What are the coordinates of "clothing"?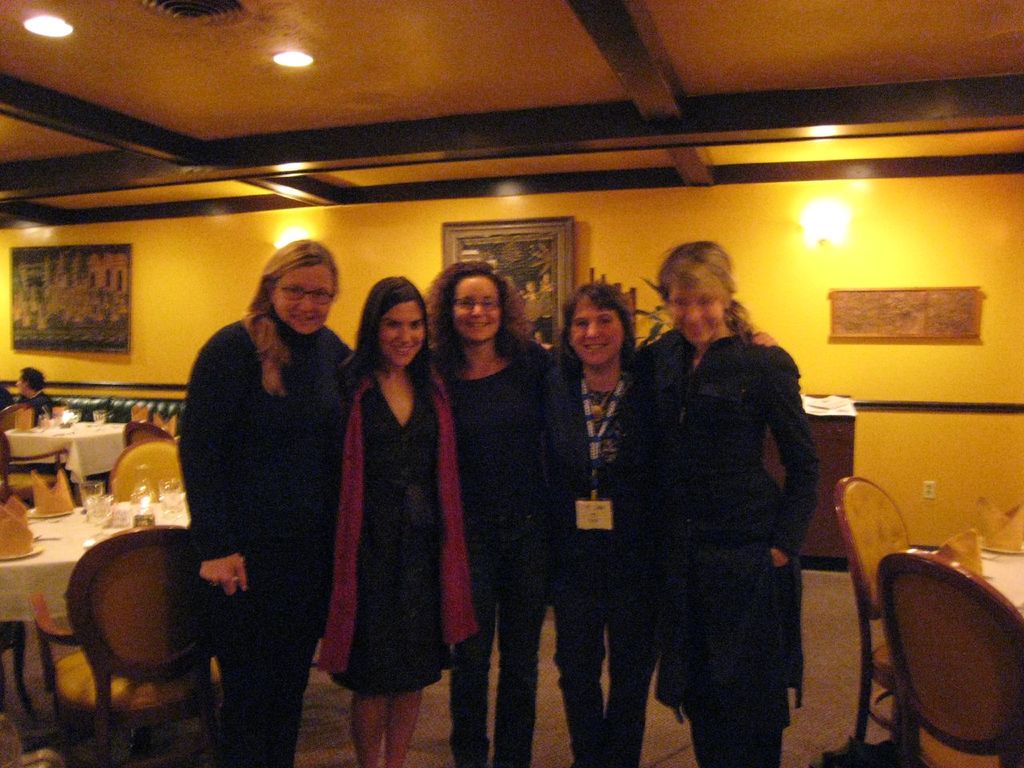
bbox(426, 328, 546, 767).
